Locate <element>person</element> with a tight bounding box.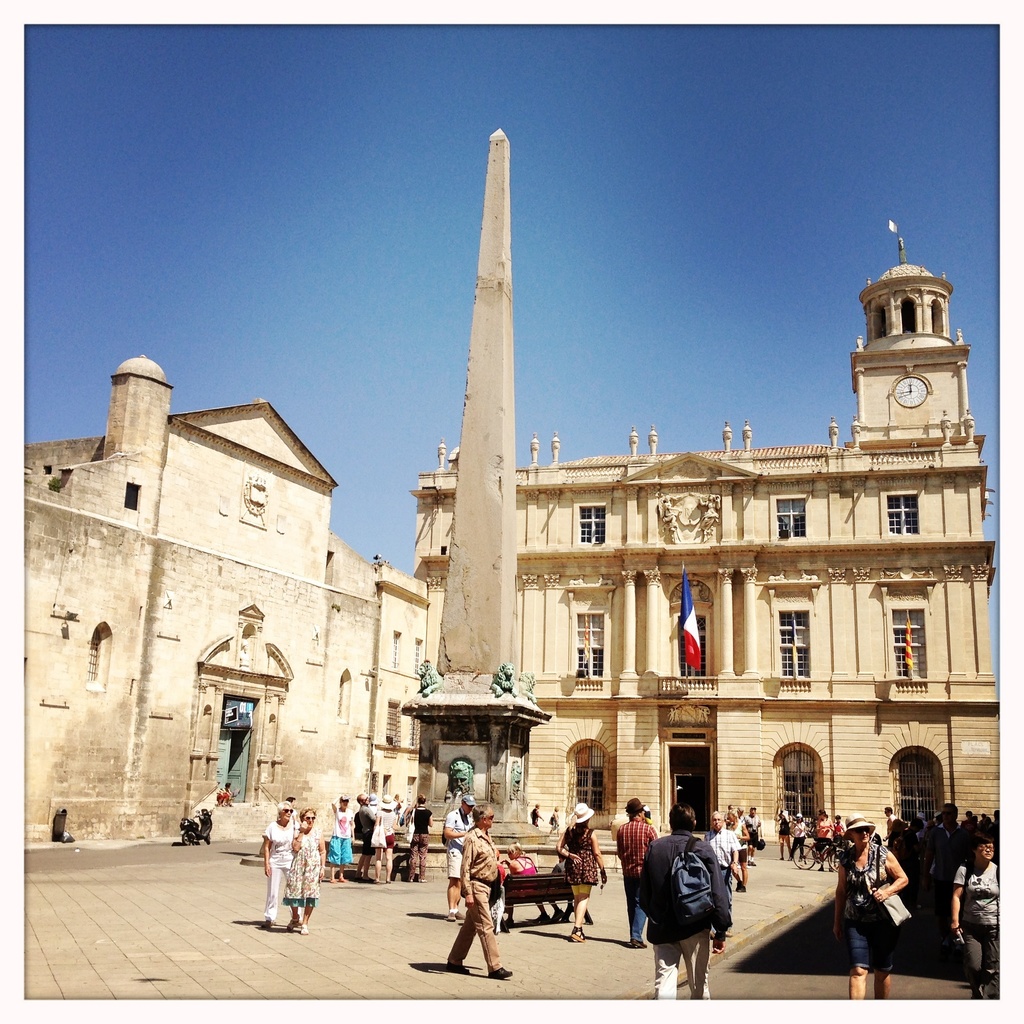
[771,808,796,861].
